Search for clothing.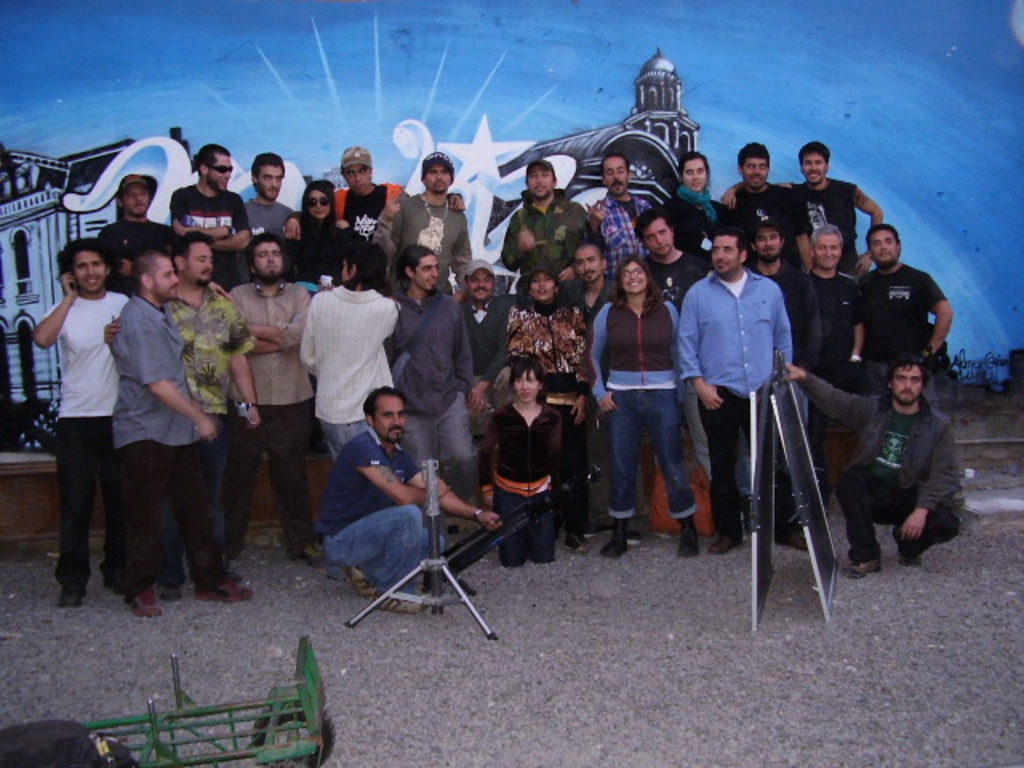
Found at rect(38, 288, 134, 600).
